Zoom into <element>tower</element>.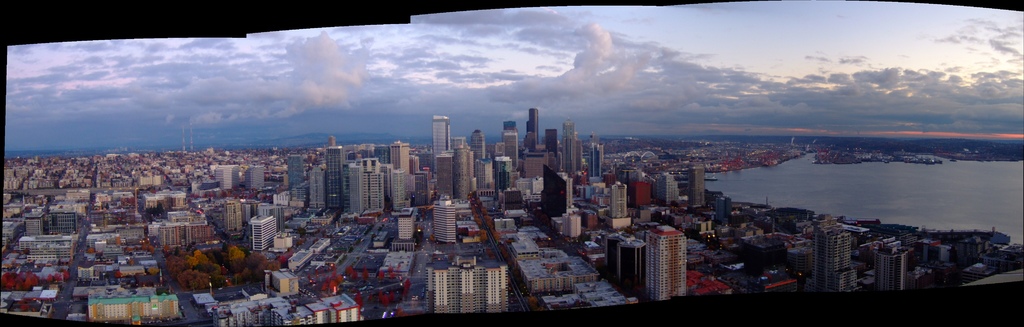
Zoom target: (431,246,510,326).
